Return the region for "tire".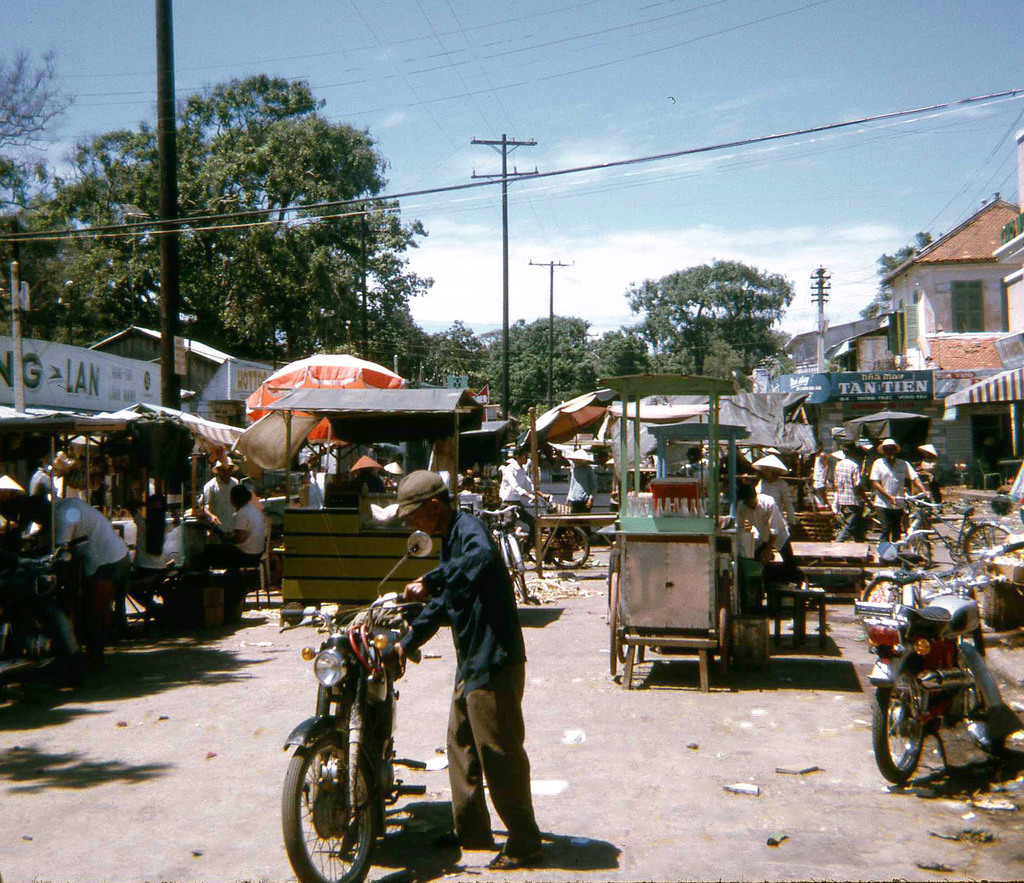
[x1=871, y1=653, x2=933, y2=783].
